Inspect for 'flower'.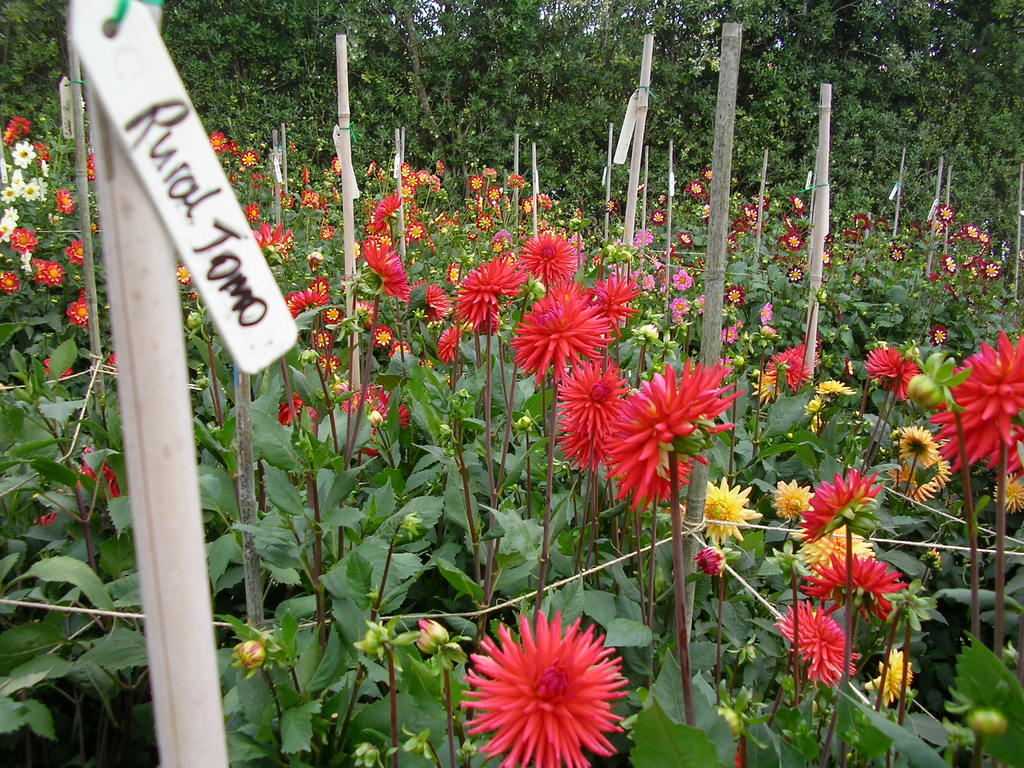
Inspection: (x1=547, y1=421, x2=597, y2=467).
